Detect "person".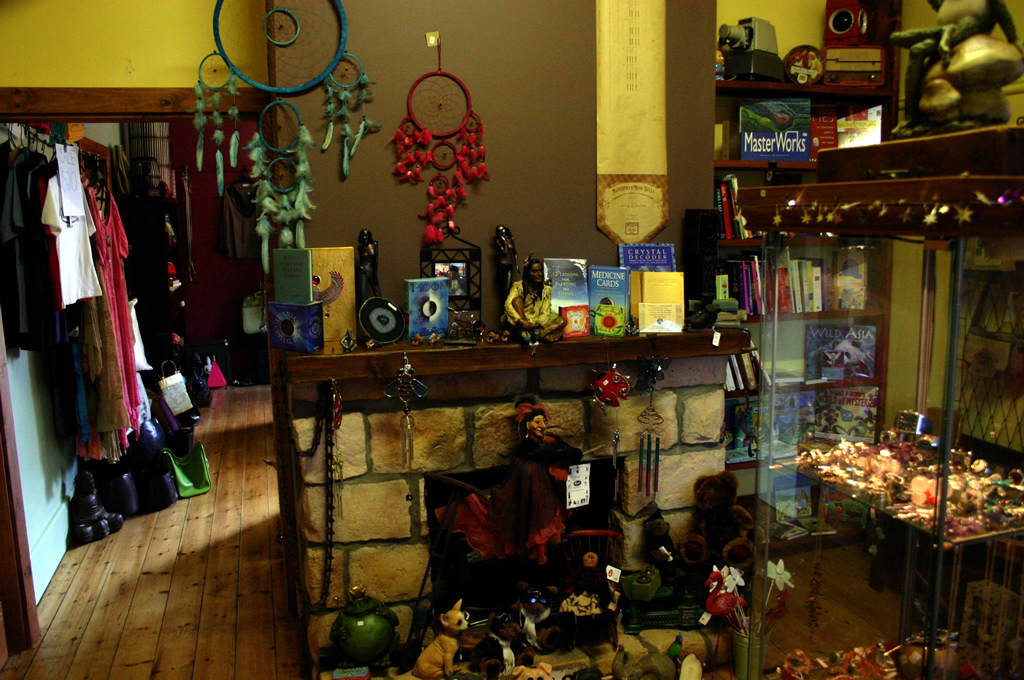
Detected at [496,224,521,294].
